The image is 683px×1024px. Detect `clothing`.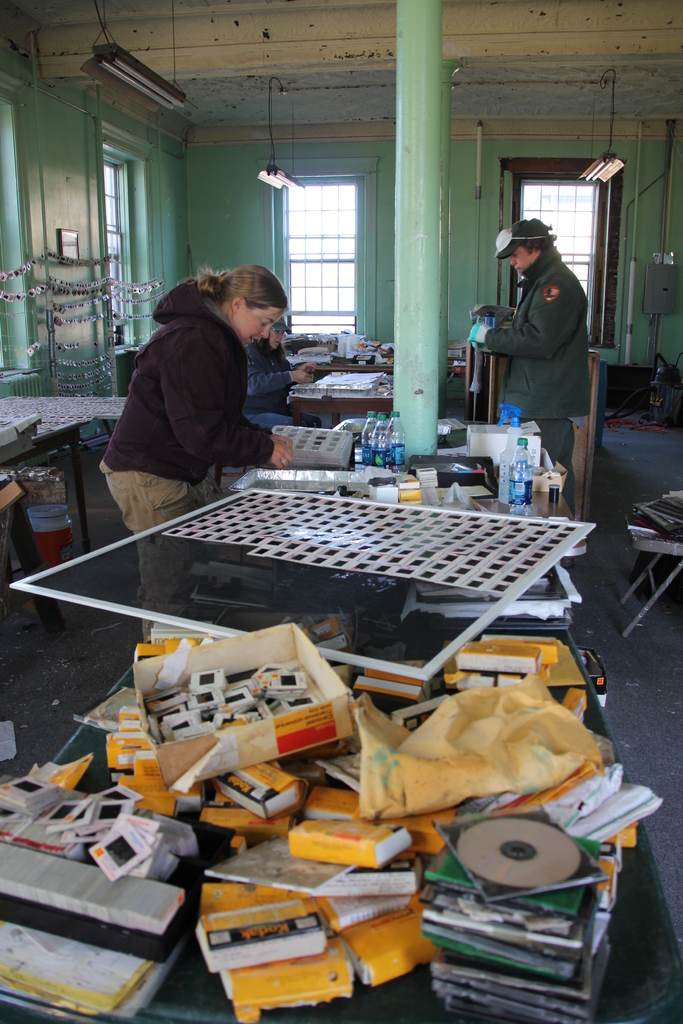
Detection: [248, 330, 311, 433].
